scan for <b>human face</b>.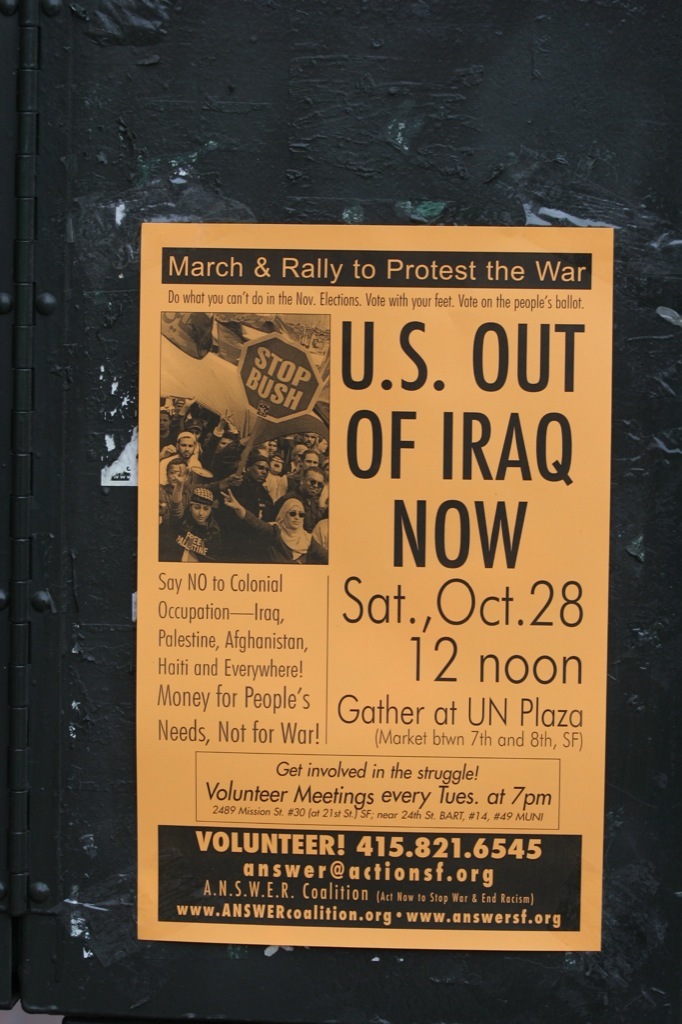
Scan result: {"left": 306, "top": 430, "right": 314, "bottom": 446}.
